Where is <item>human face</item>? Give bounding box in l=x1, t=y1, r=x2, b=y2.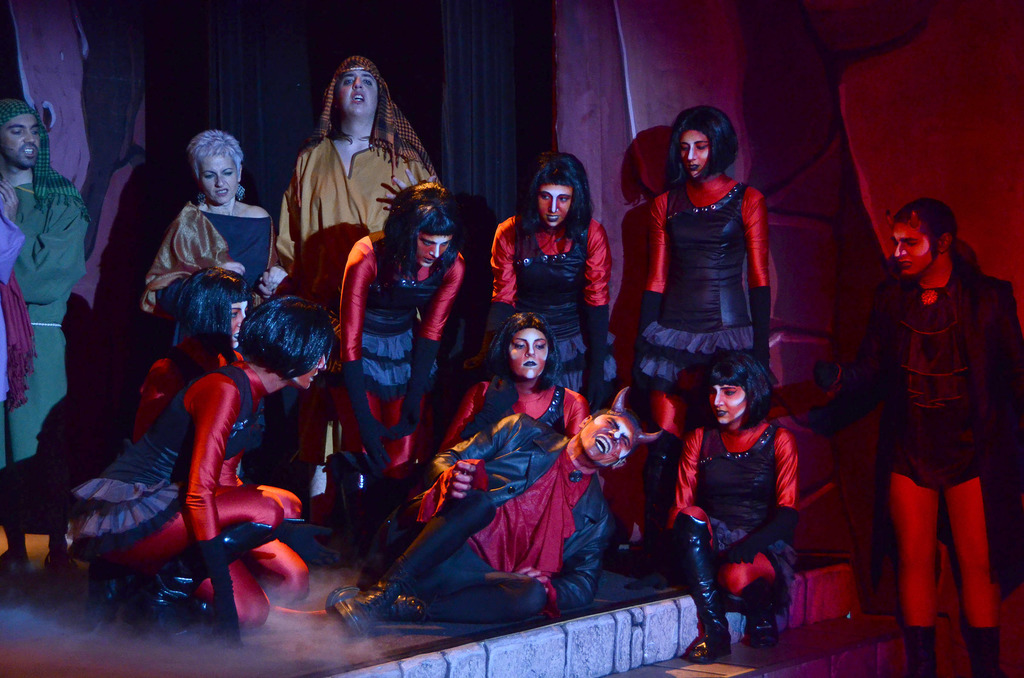
l=581, t=417, r=636, b=464.
